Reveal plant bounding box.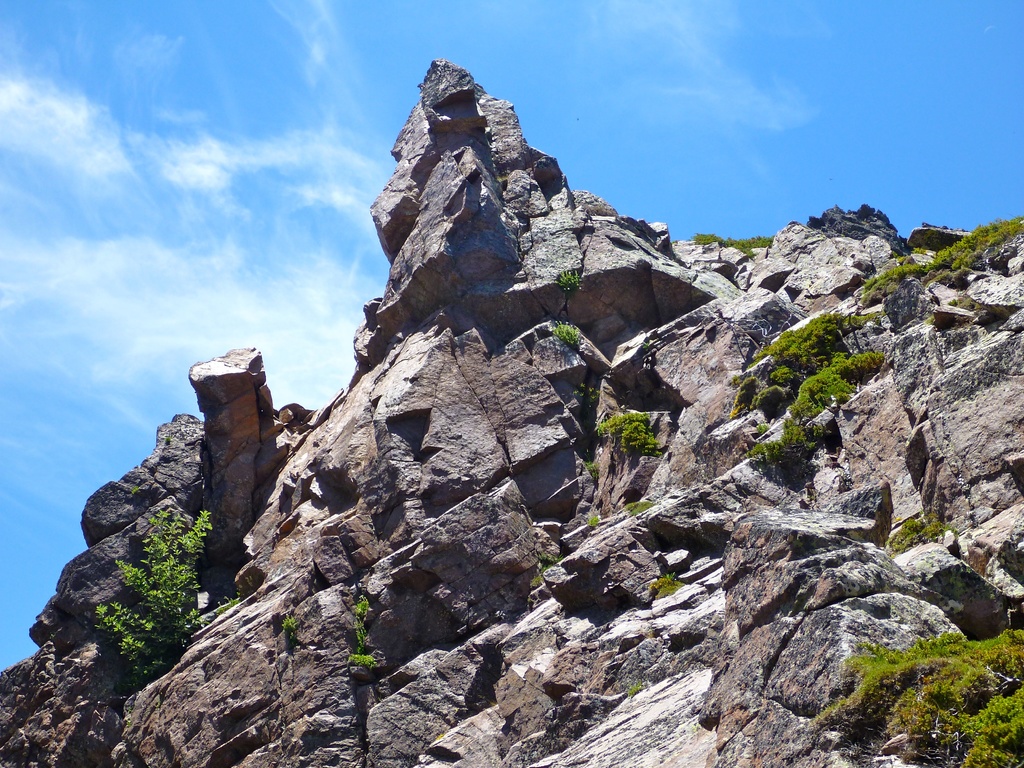
Revealed: [349, 646, 379, 668].
